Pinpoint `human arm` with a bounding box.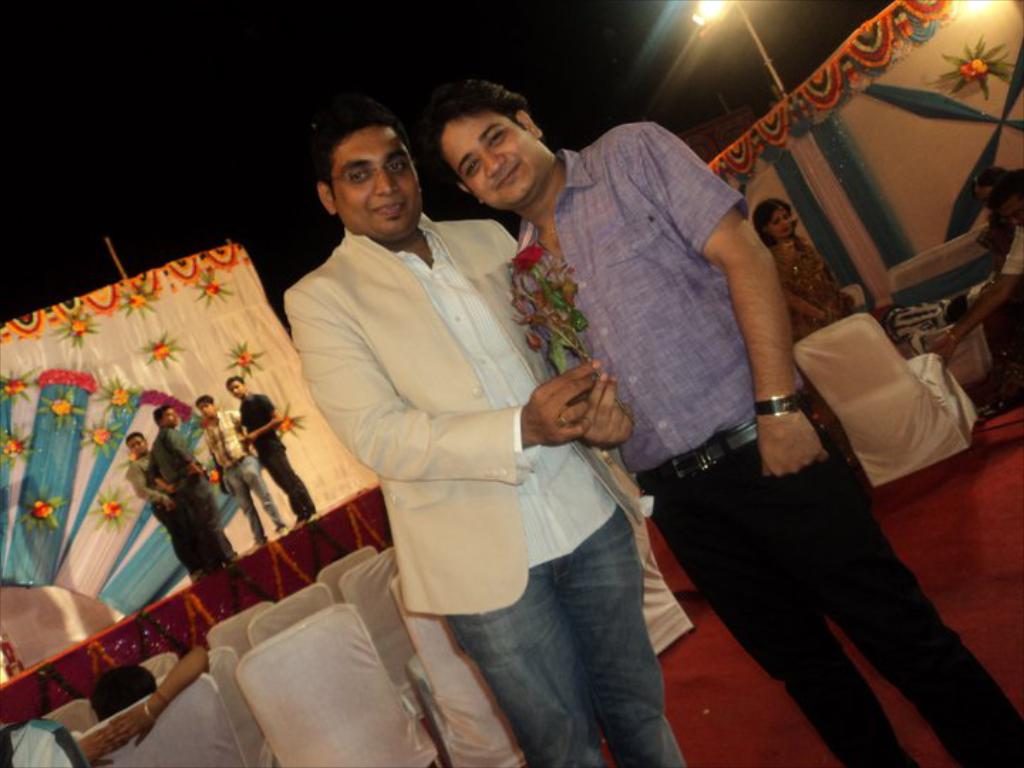
(707,198,821,455).
